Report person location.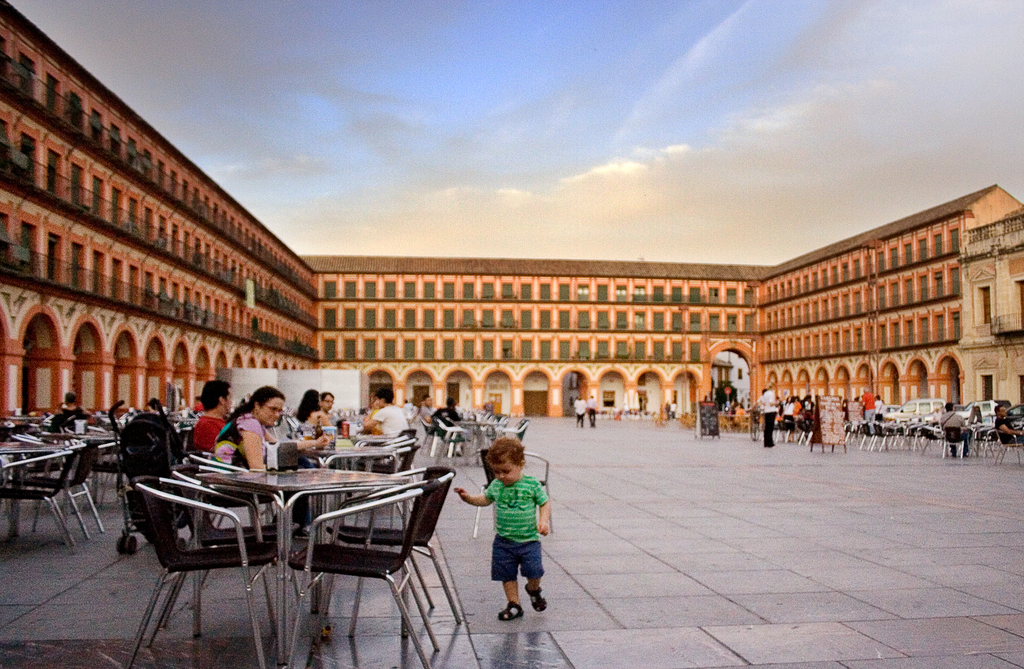
Report: l=281, t=381, r=322, b=438.
